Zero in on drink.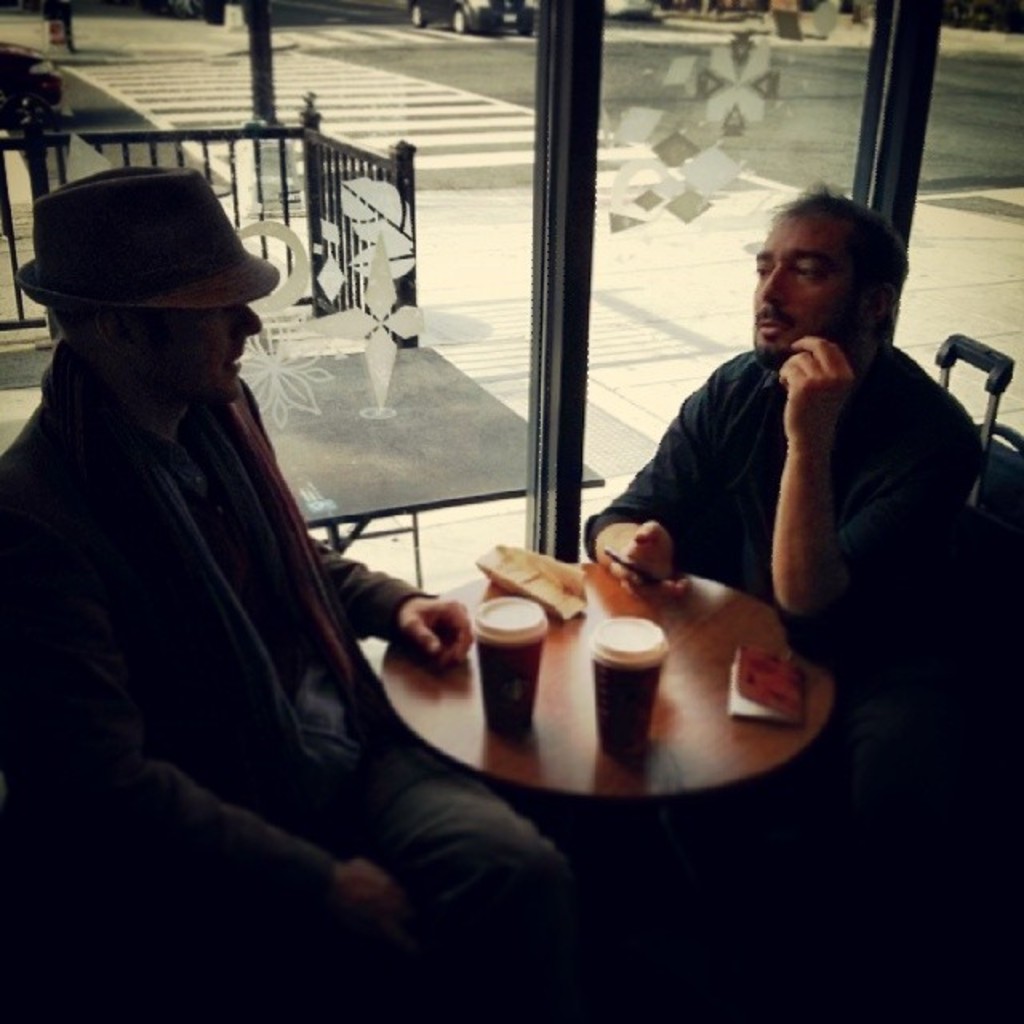
Zeroed in: bbox(477, 611, 542, 726).
